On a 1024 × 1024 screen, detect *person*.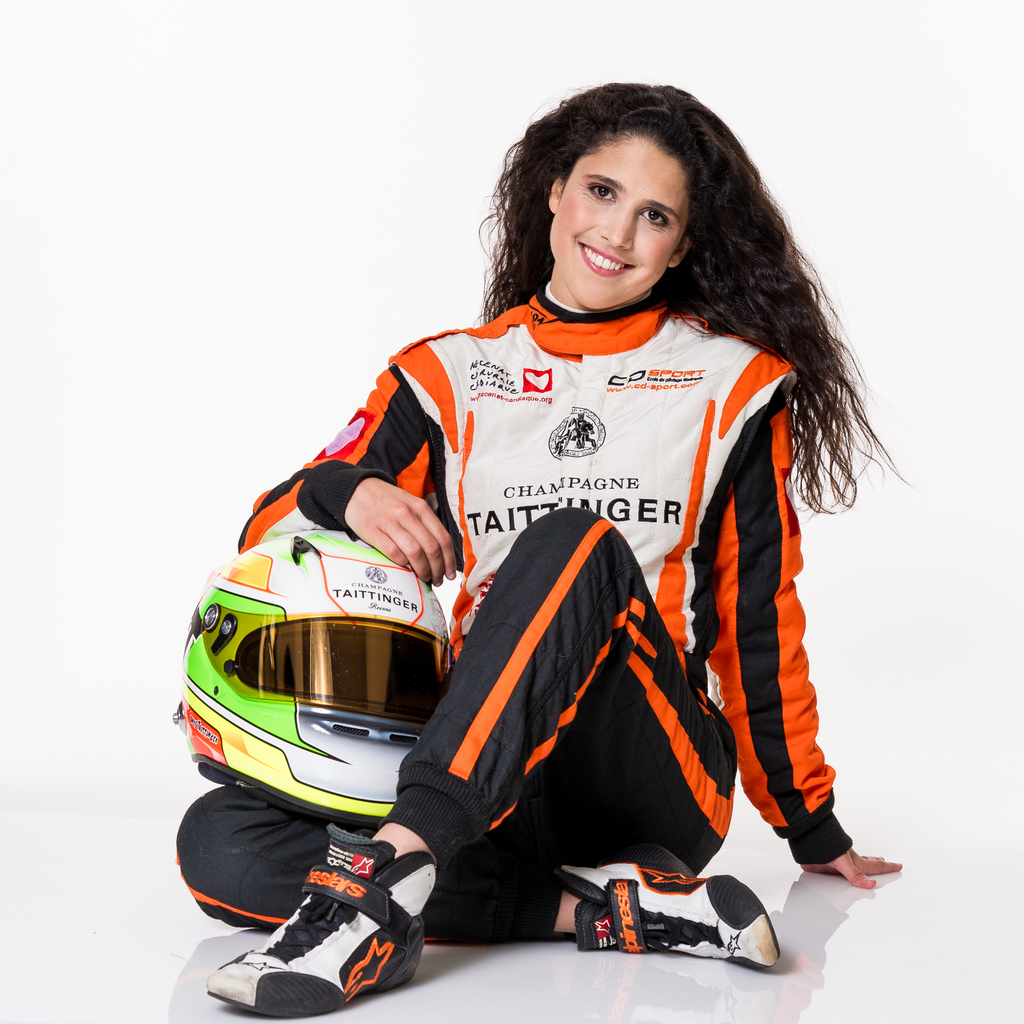
[x1=247, y1=83, x2=865, y2=973].
